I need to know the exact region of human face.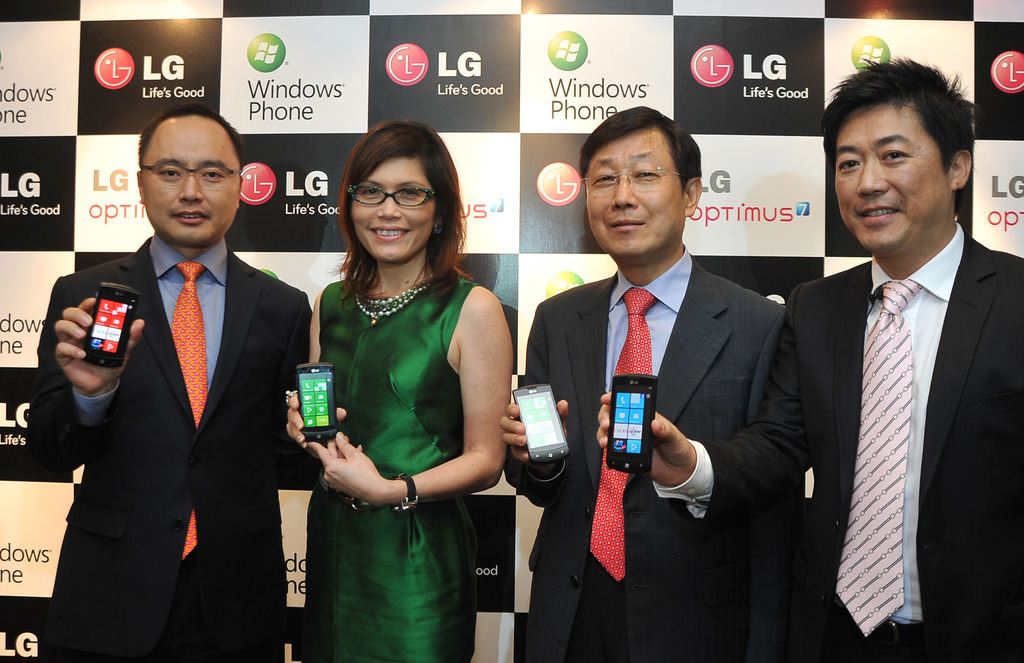
Region: [x1=835, y1=102, x2=949, y2=256].
